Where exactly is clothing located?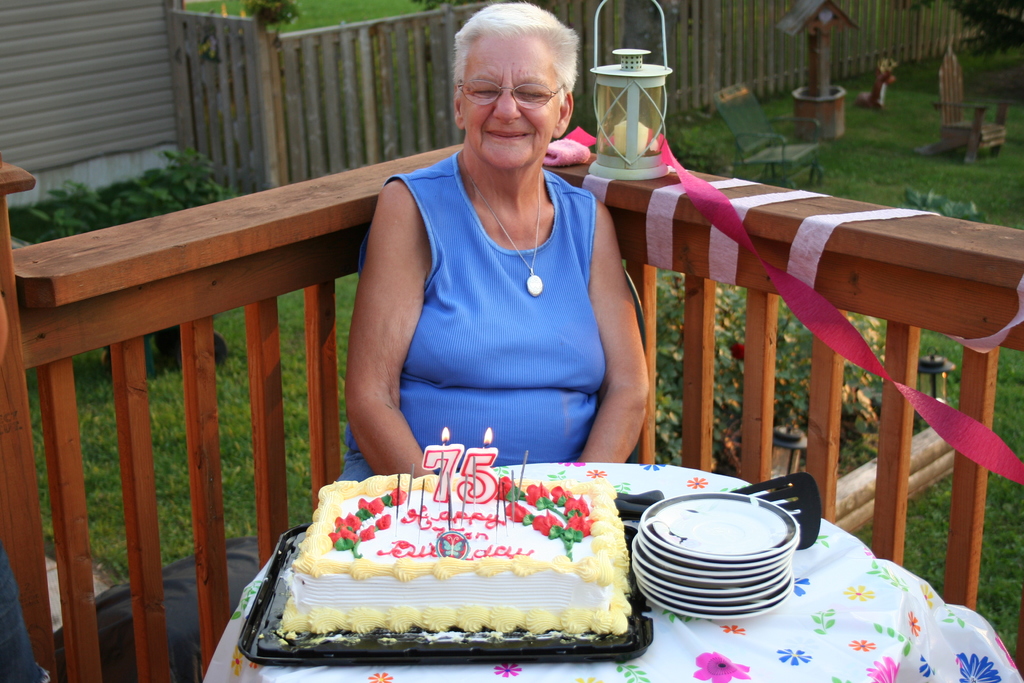
Its bounding box is <bbox>326, 143, 622, 483</bbox>.
